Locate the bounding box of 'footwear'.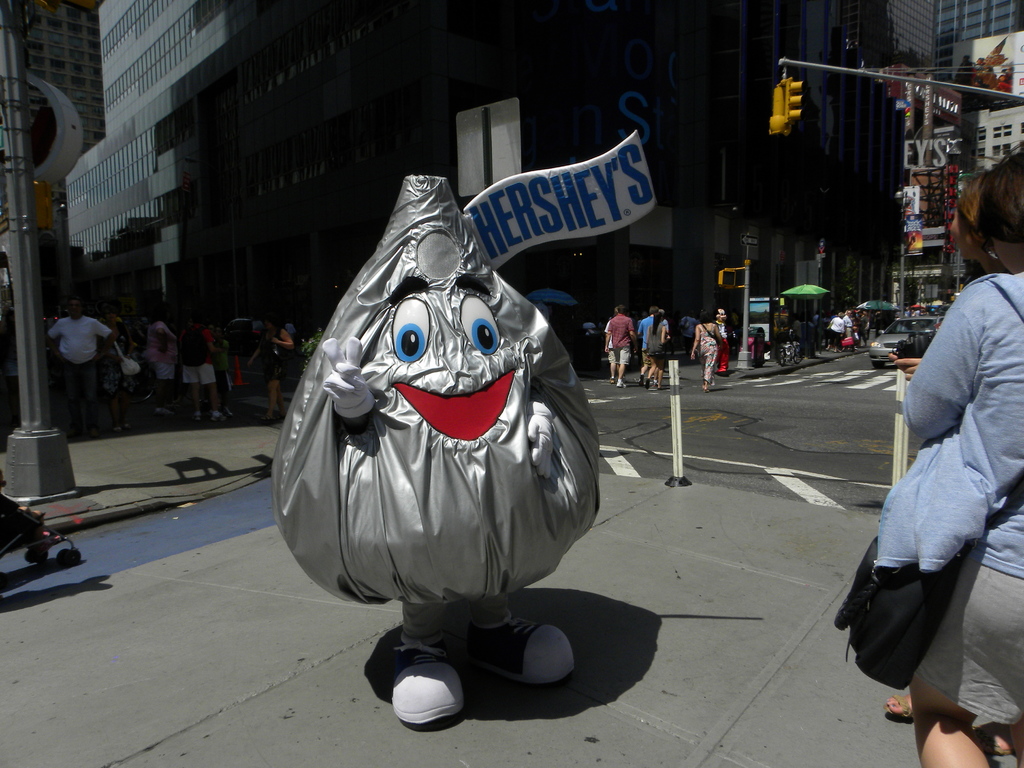
Bounding box: 89:428:97:435.
